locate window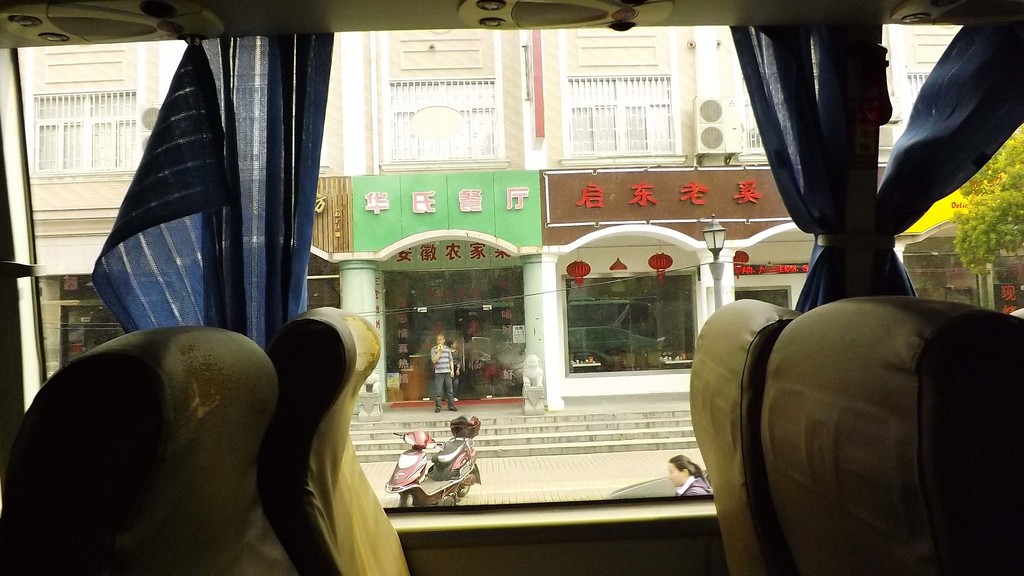
l=740, t=285, r=793, b=305
